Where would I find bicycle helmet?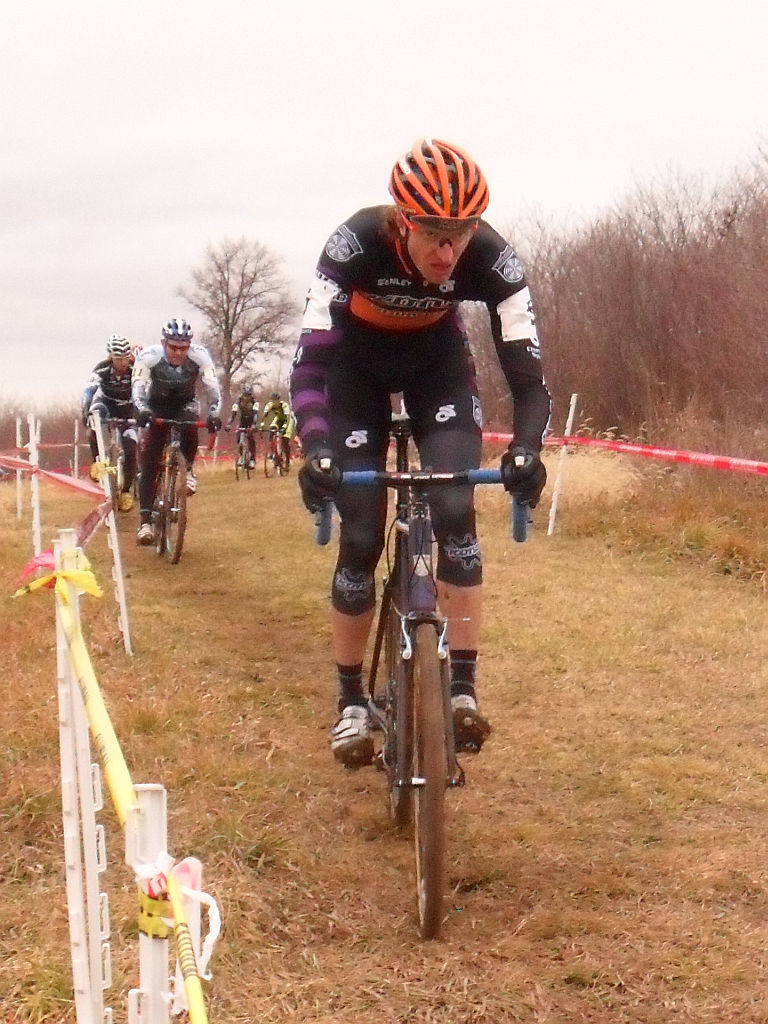
At (left=158, top=319, right=190, bottom=340).
